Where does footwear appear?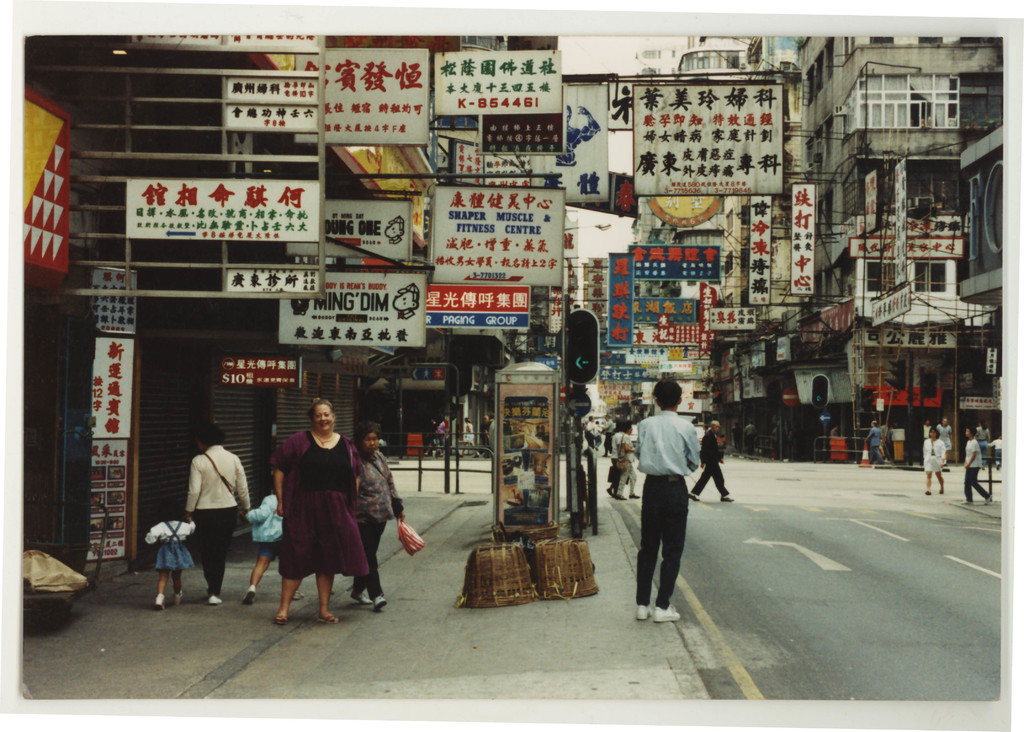
Appears at {"x1": 276, "y1": 617, "x2": 291, "y2": 626}.
